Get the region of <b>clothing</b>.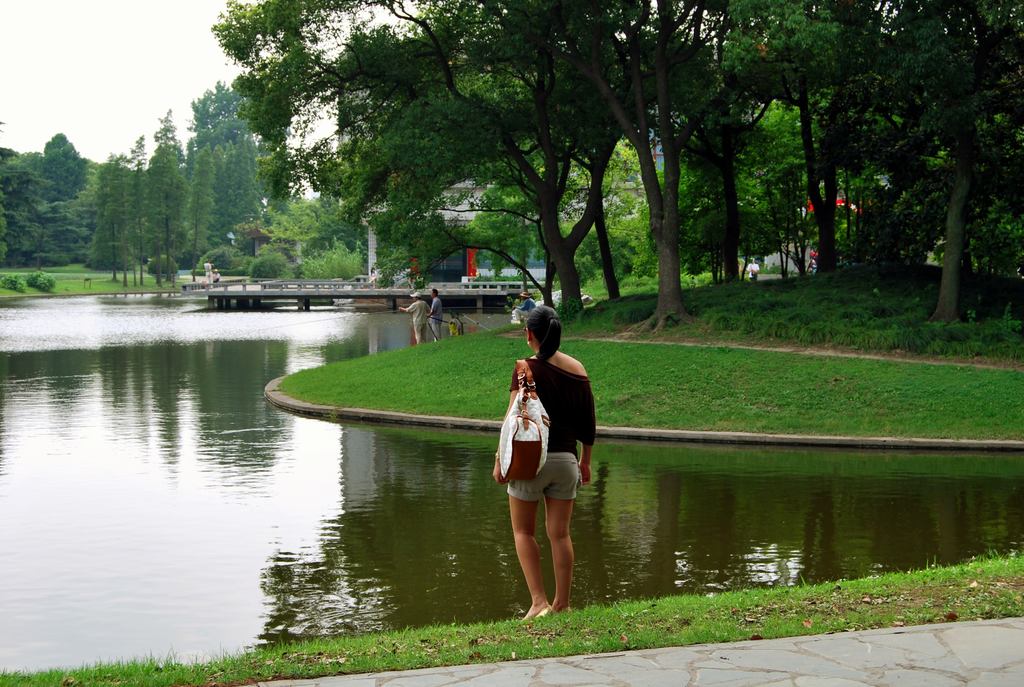
left=401, top=298, right=429, bottom=342.
